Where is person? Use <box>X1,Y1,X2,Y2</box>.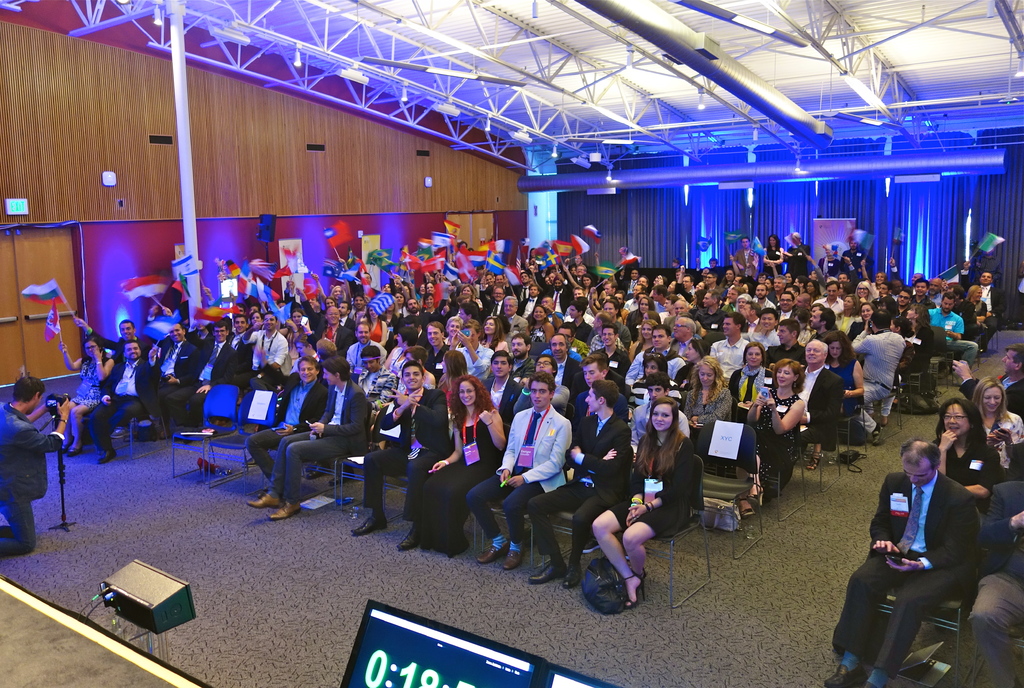
<box>748,356,810,504</box>.
